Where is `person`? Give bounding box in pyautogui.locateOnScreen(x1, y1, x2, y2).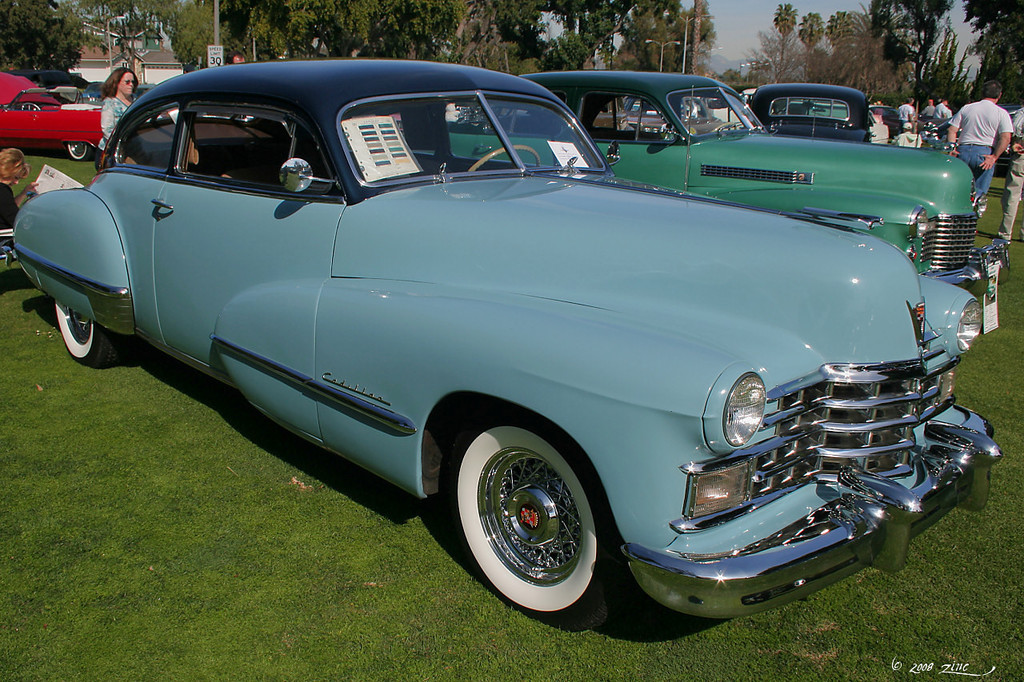
pyautogui.locateOnScreen(931, 87, 962, 146).
